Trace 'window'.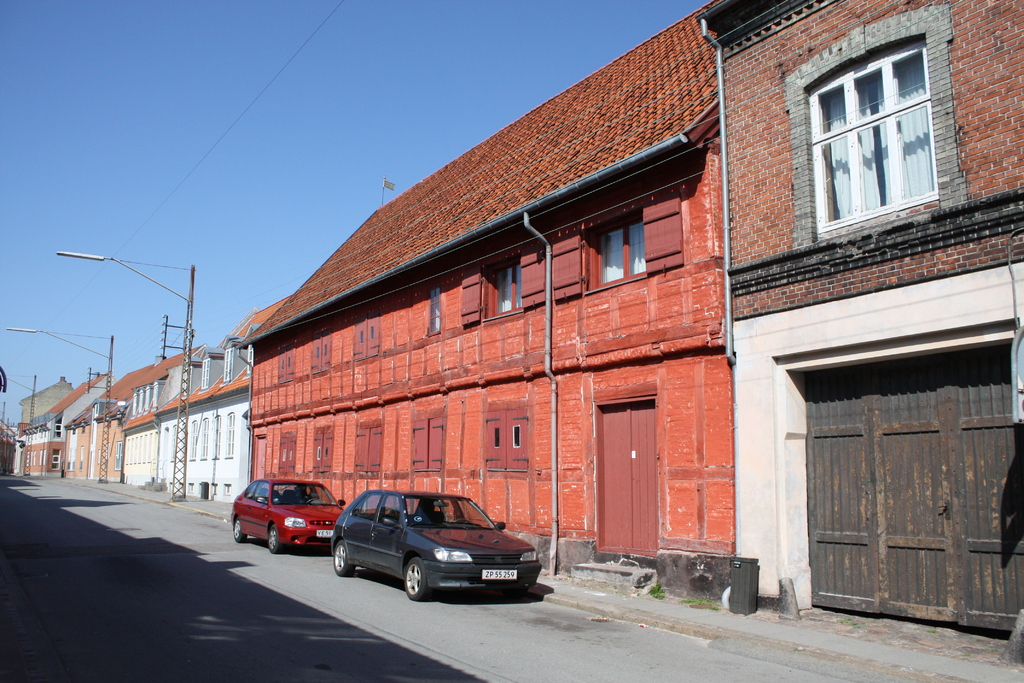
Traced to x1=54, y1=415, x2=60, y2=436.
